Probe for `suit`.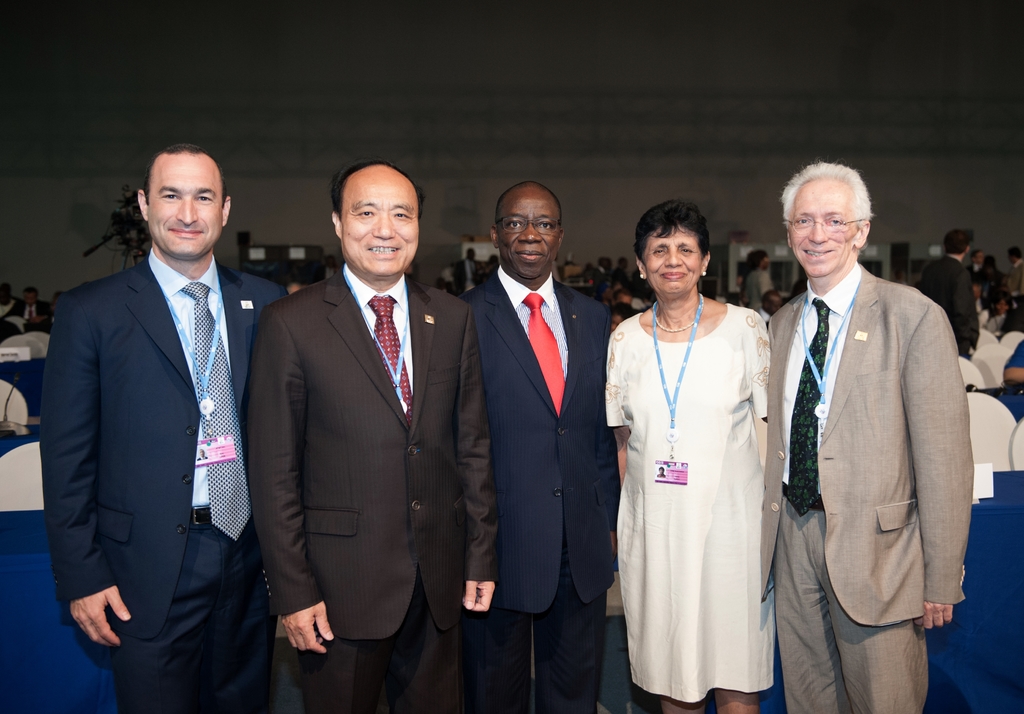
Probe result: bbox(40, 248, 289, 713).
